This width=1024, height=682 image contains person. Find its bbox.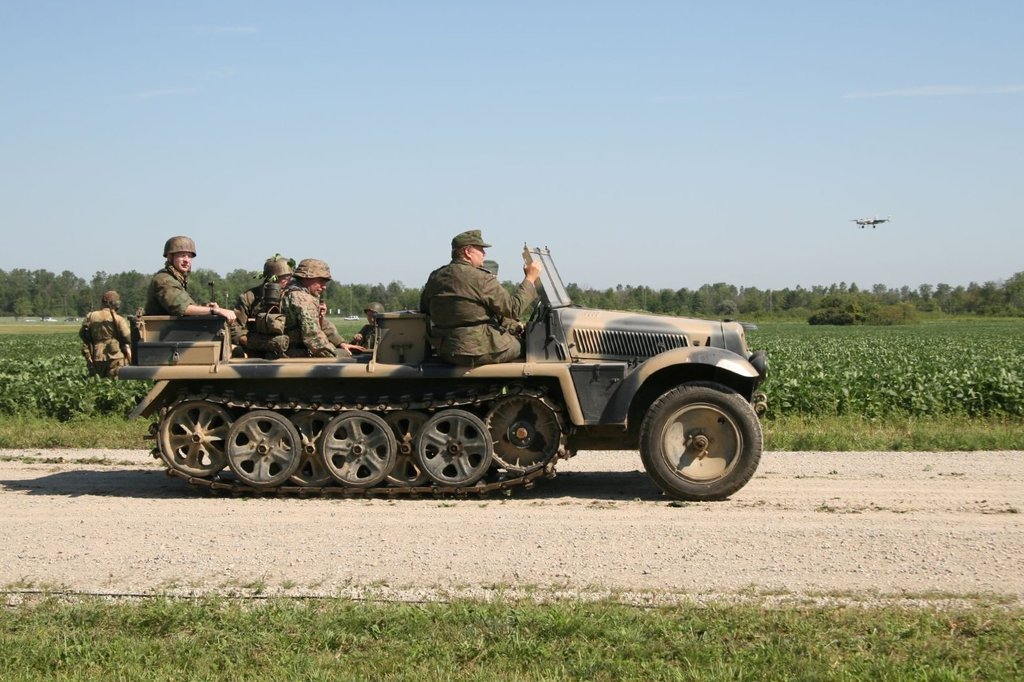
region(218, 256, 294, 351).
